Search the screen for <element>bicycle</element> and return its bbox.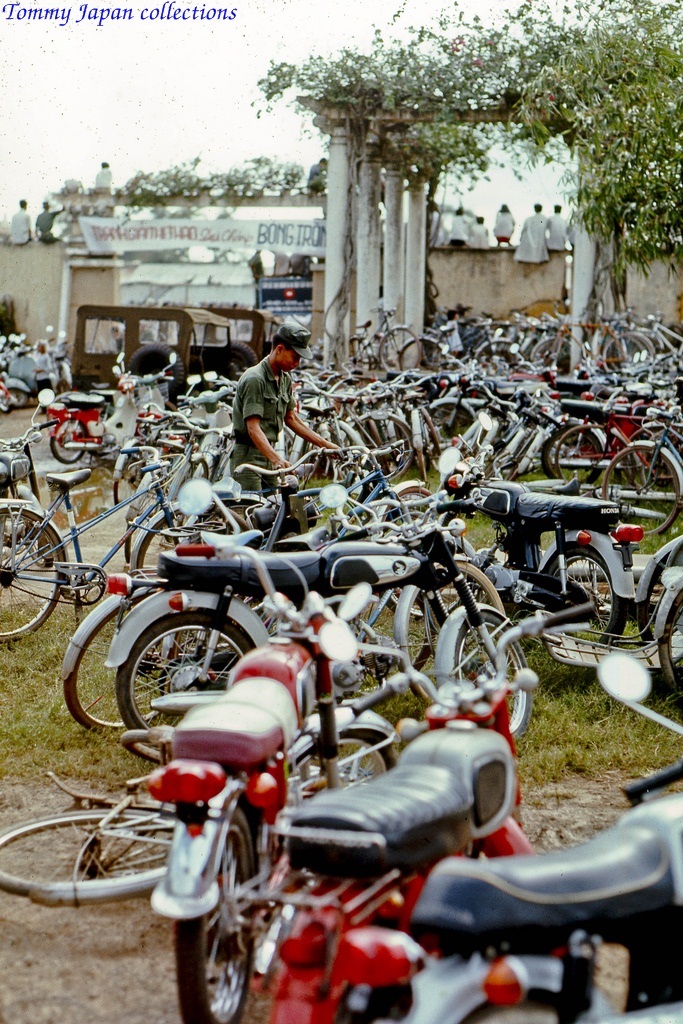
Found: <region>528, 310, 589, 384</region>.
